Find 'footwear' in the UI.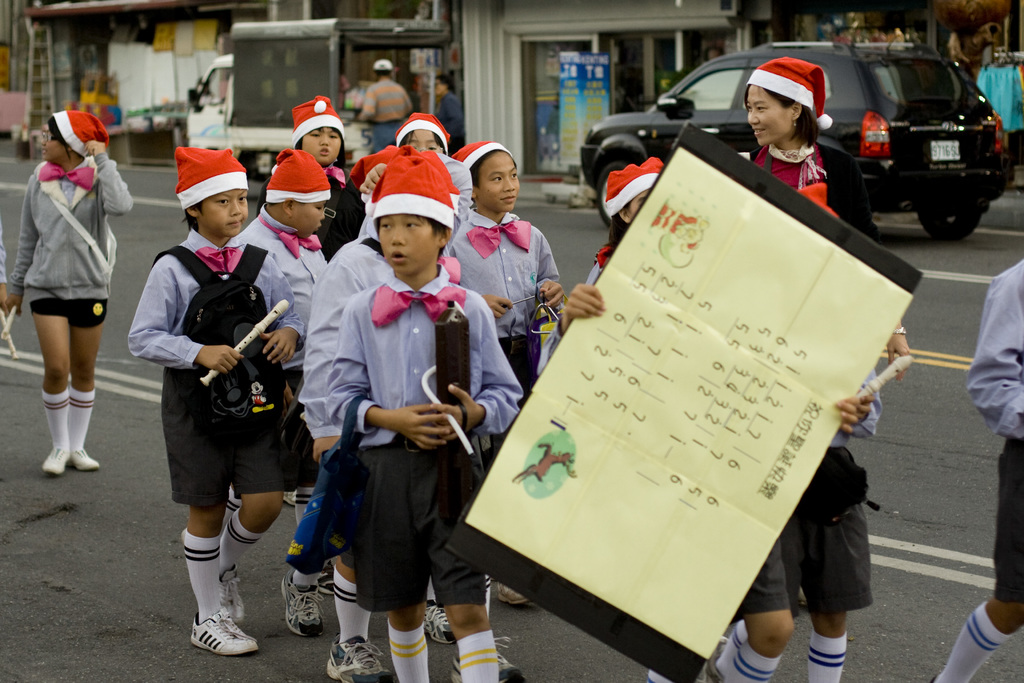
UI element at {"left": 496, "top": 582, "right": 536, "bottom": 603}.
